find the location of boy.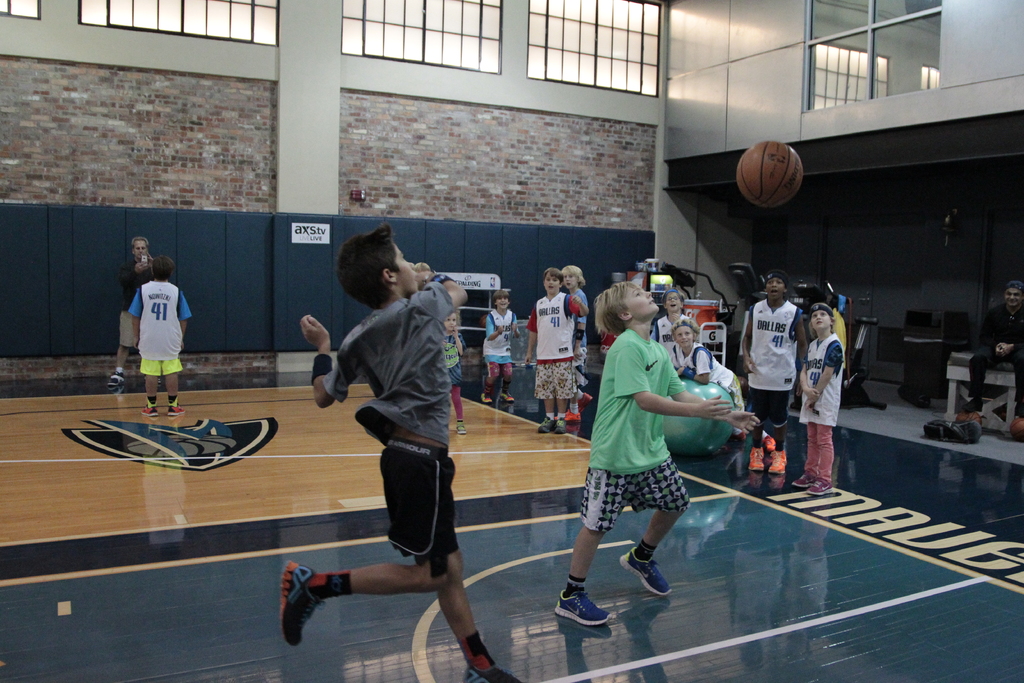
Location: 270, 215, 534, 682.
